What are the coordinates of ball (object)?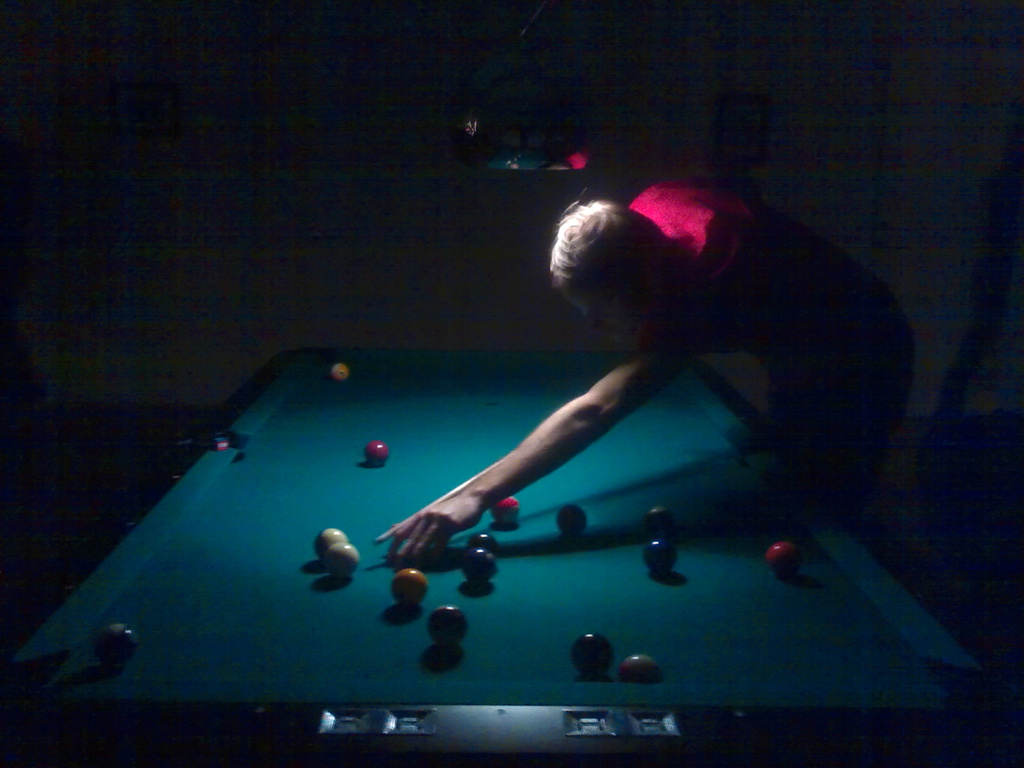
(x1=460, y1=545, x2=500, y2=586).
